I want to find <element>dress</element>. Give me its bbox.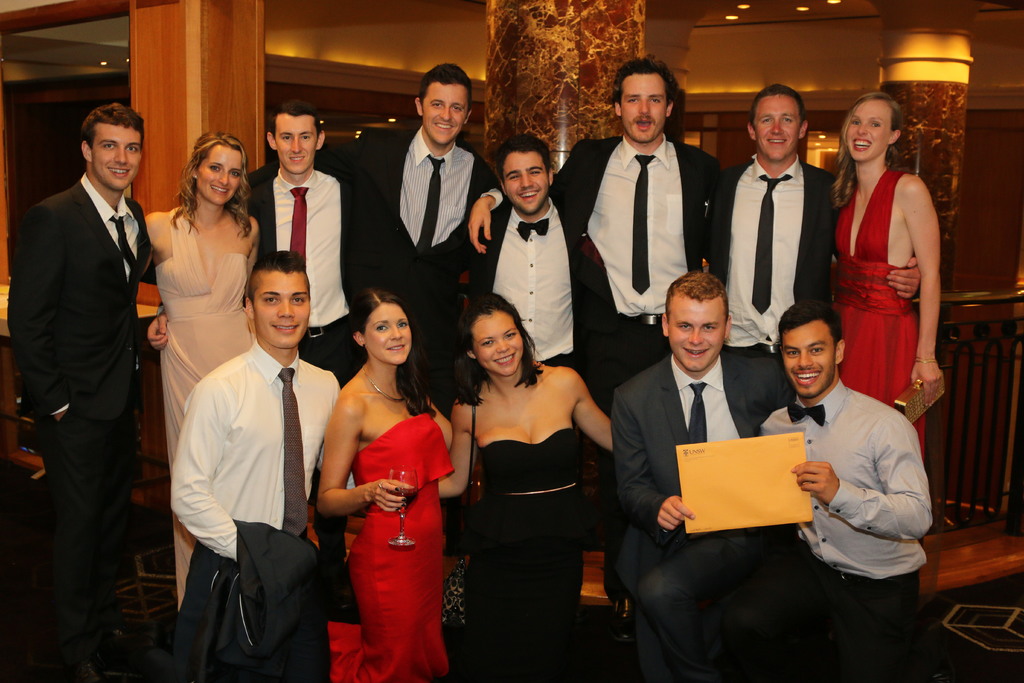
(324,413,445,682).
